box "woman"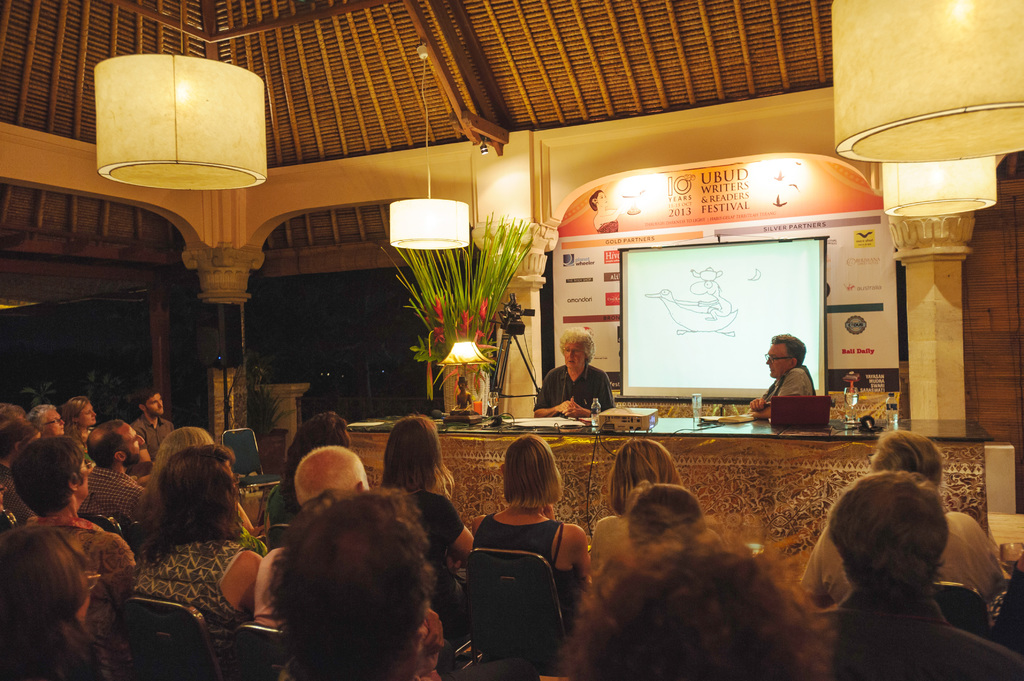
(122,444,273,656)
